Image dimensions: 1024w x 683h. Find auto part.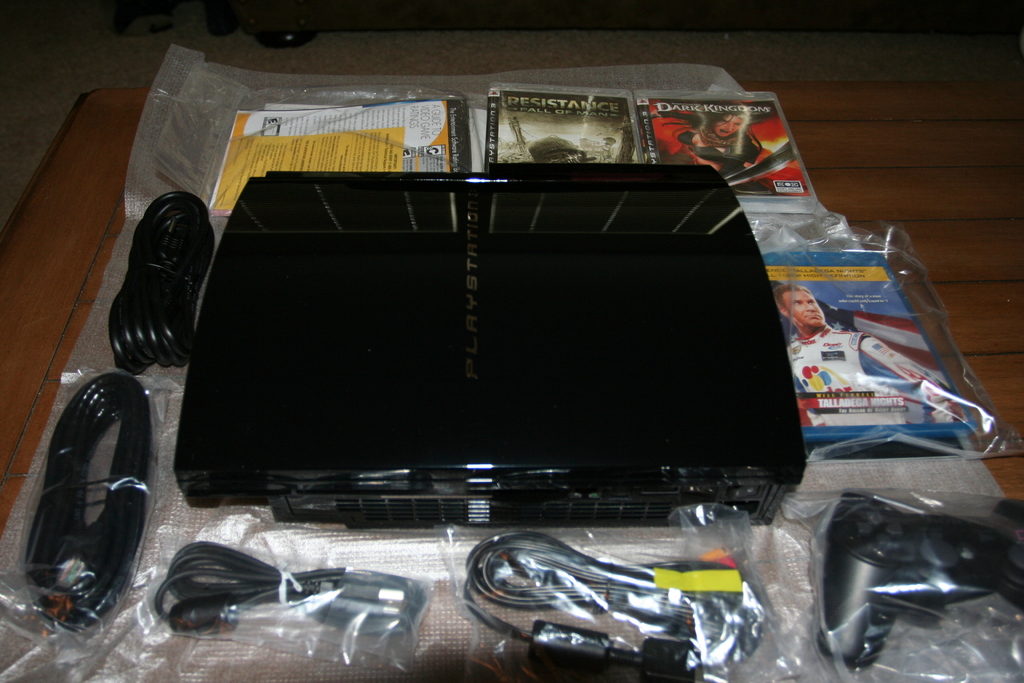
Rect(445, 529, 773, 682).
